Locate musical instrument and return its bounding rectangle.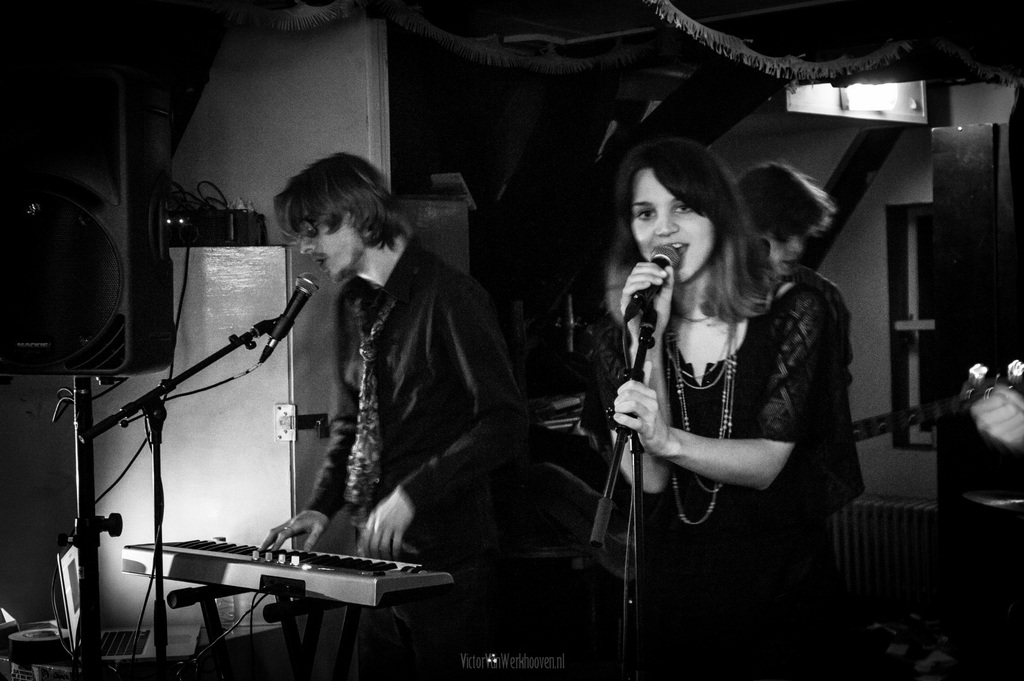
122/534/455/607.
